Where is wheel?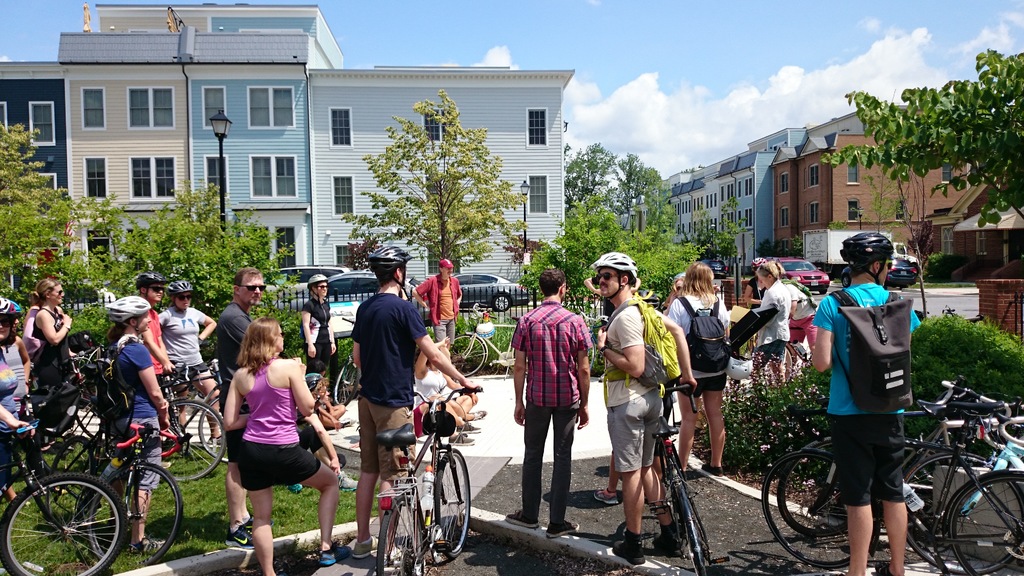
bbox(945, 472, 1023, 575).
